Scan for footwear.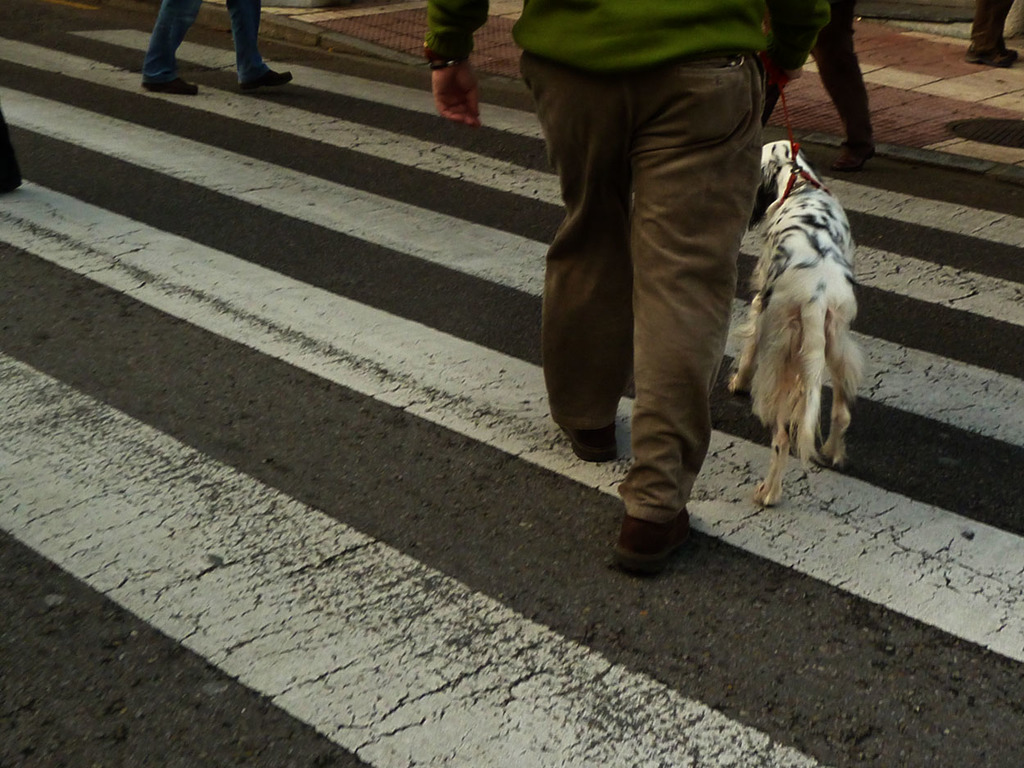
Scan result: 565:427:615:465.
